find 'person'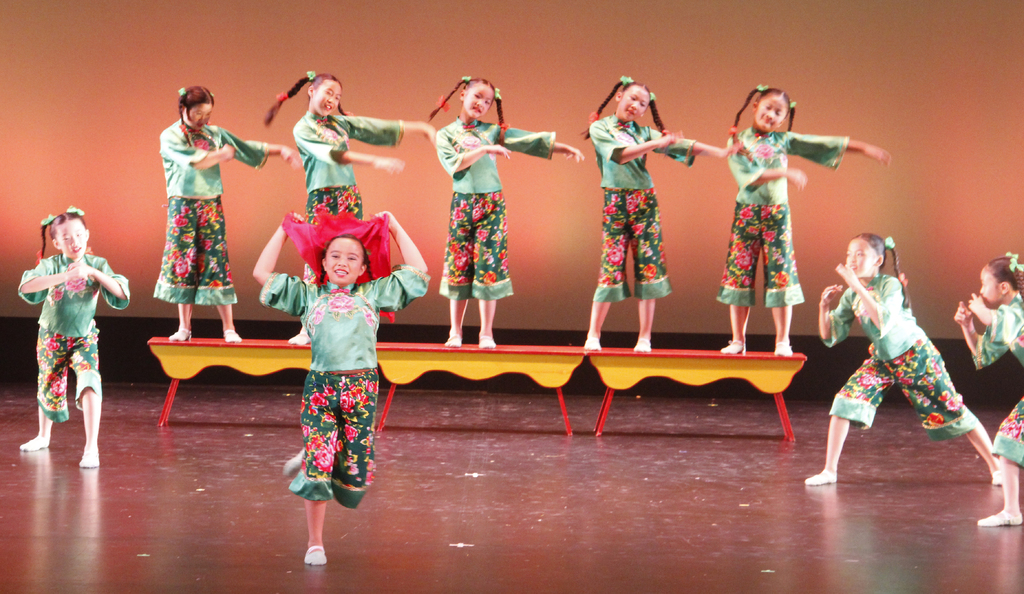
{"left": 155, "top": 84, "right": 310, "bottom": 349}
